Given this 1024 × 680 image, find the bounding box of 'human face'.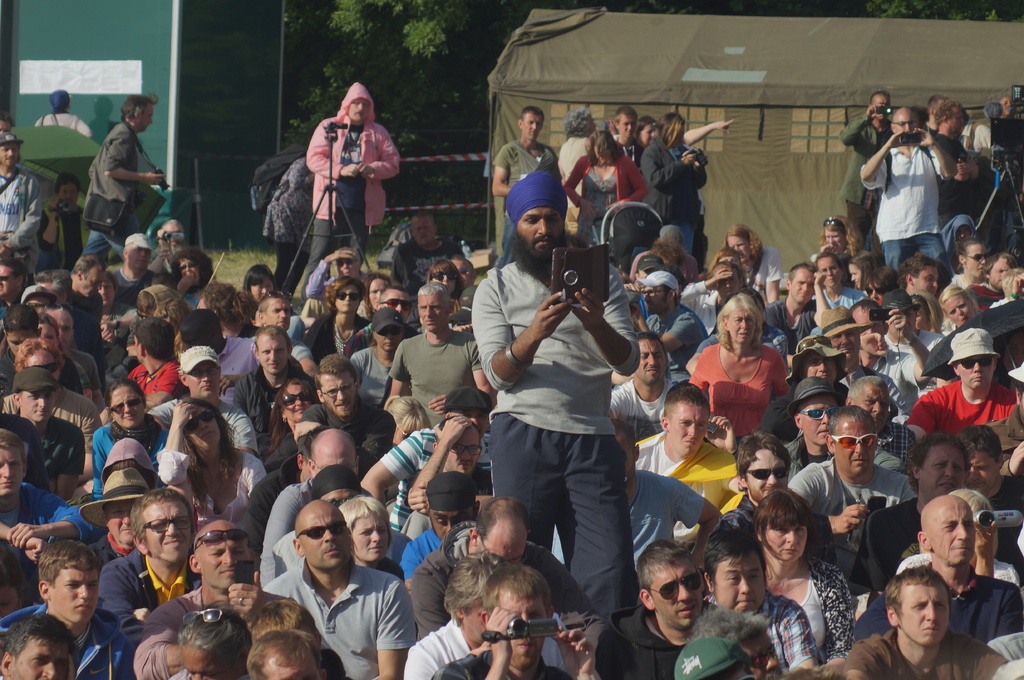
box=[806, 352, 835, 379].
